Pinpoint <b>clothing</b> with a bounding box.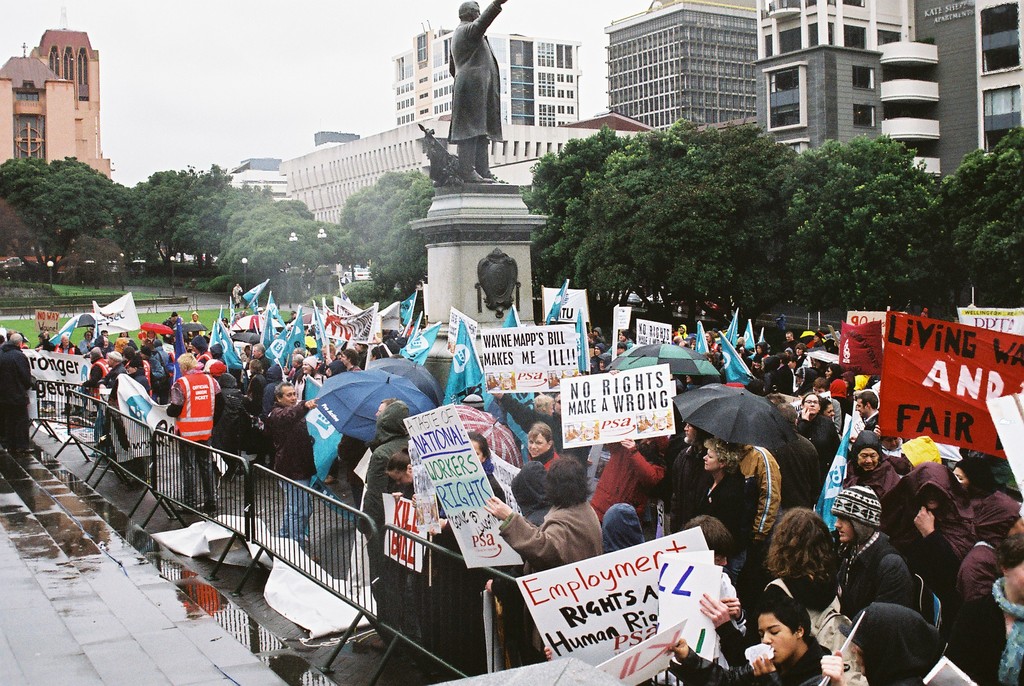
[675,600,845,685].
